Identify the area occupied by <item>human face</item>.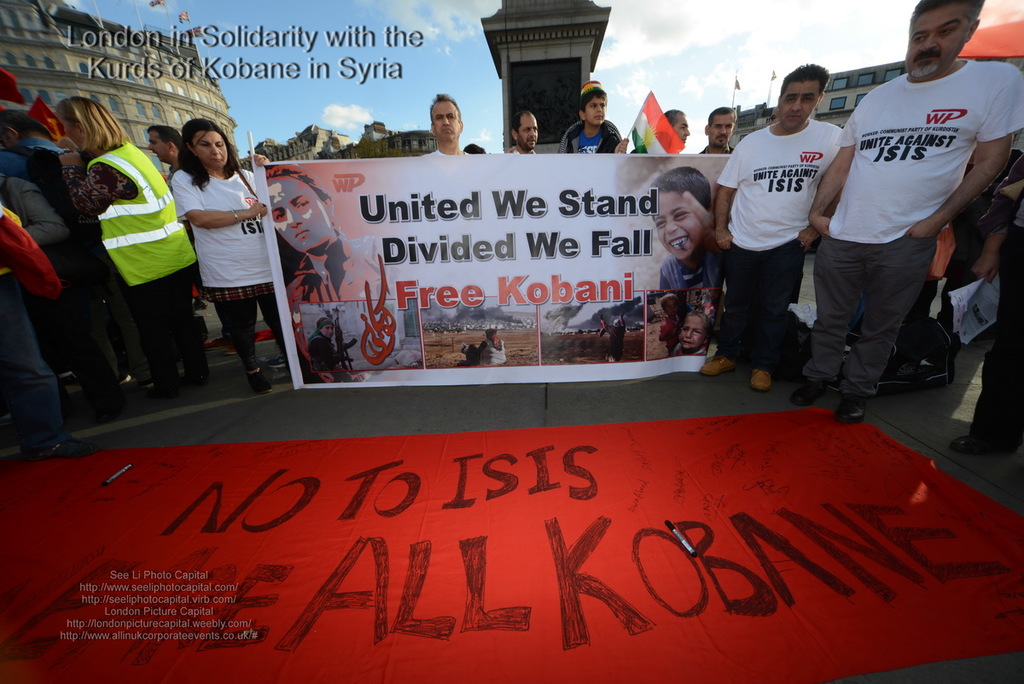
Area: {"x1": 781, "y1": 79, "x2": 819, "y2": 133}.
